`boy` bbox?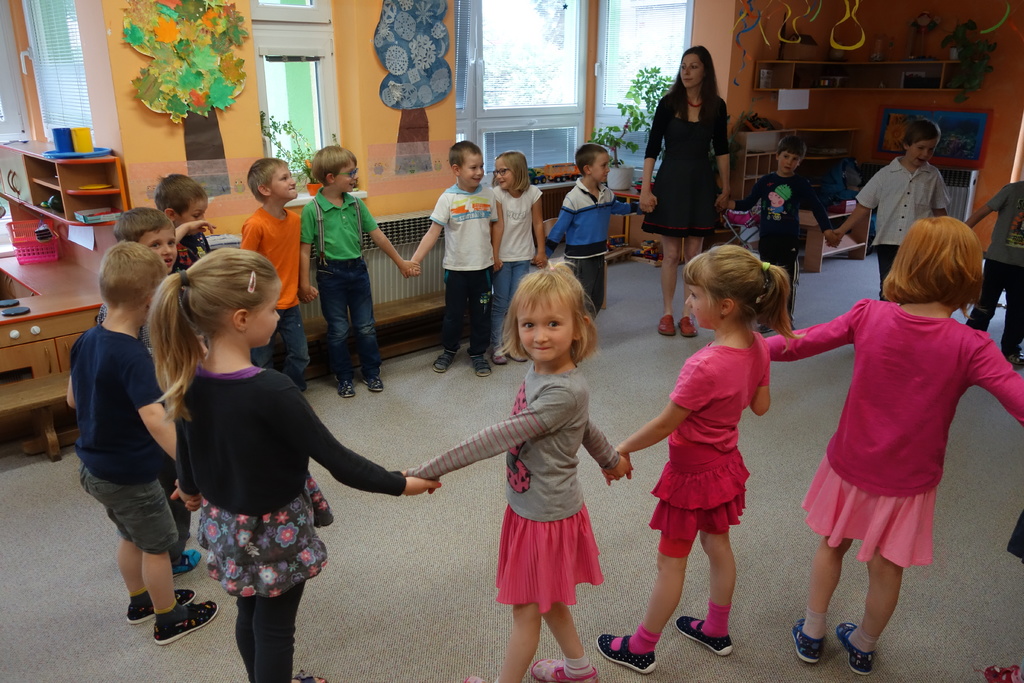
300/146/420/397
